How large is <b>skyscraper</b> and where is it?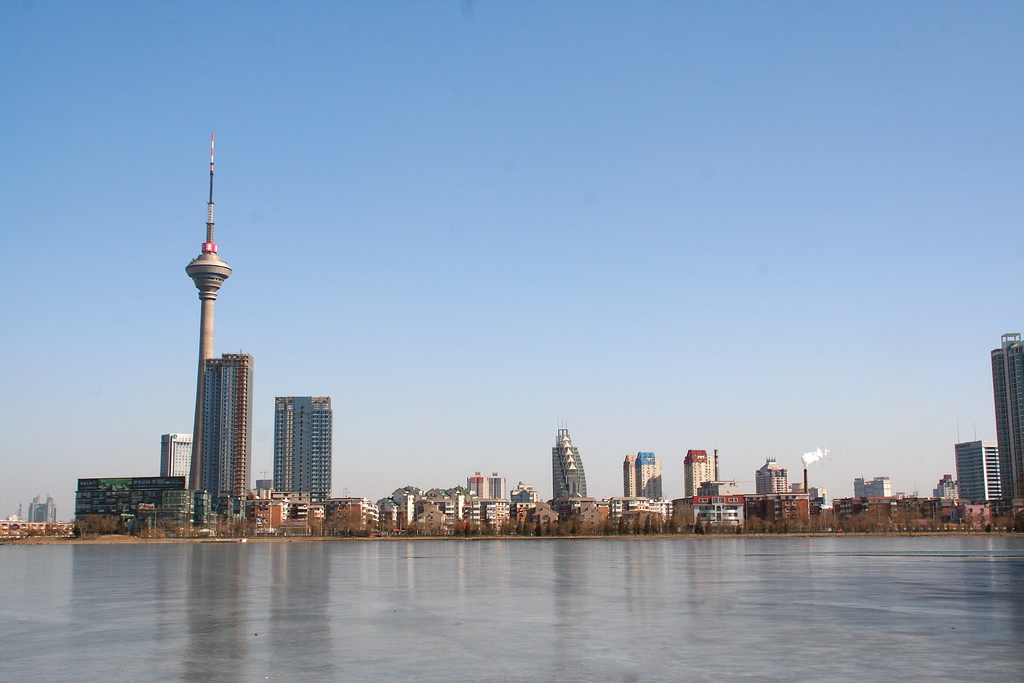
Bounding box: (left=199, top=352, right=255, bottom=509).
